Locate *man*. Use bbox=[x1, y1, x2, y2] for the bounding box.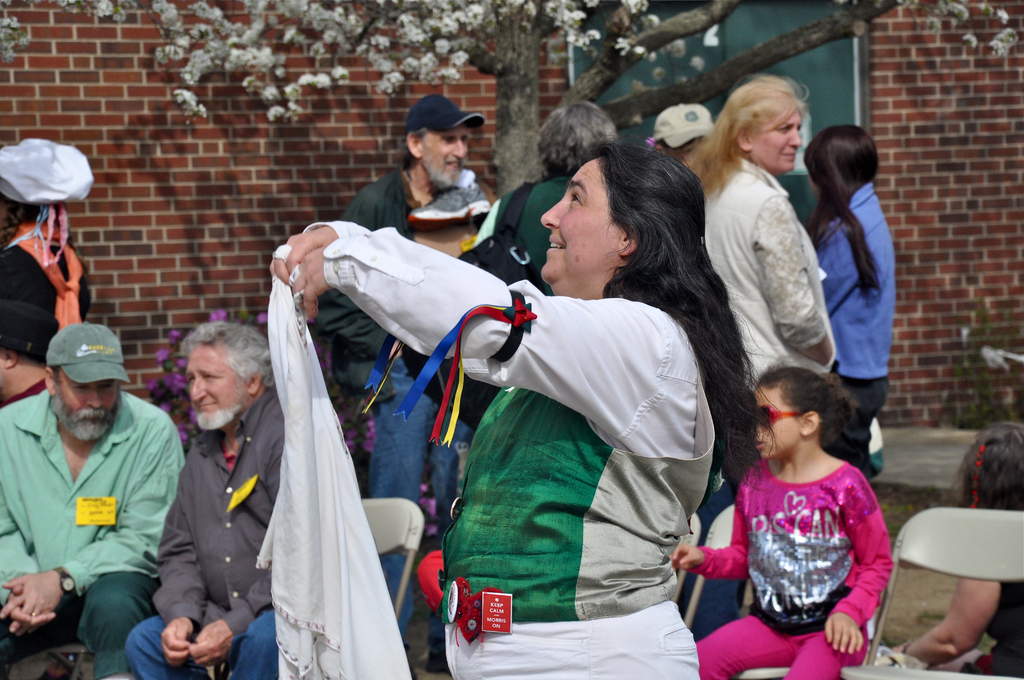
bbox=[17, 313, 193, 667].
